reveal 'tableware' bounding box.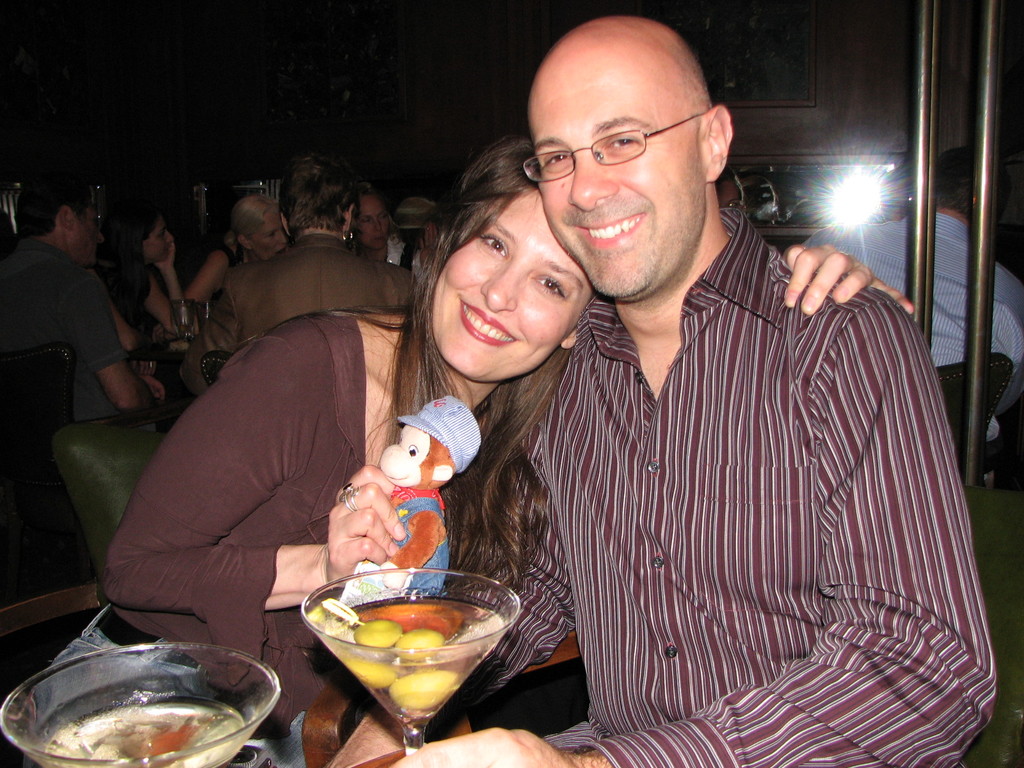
Revealed: (280,586,520,730).
